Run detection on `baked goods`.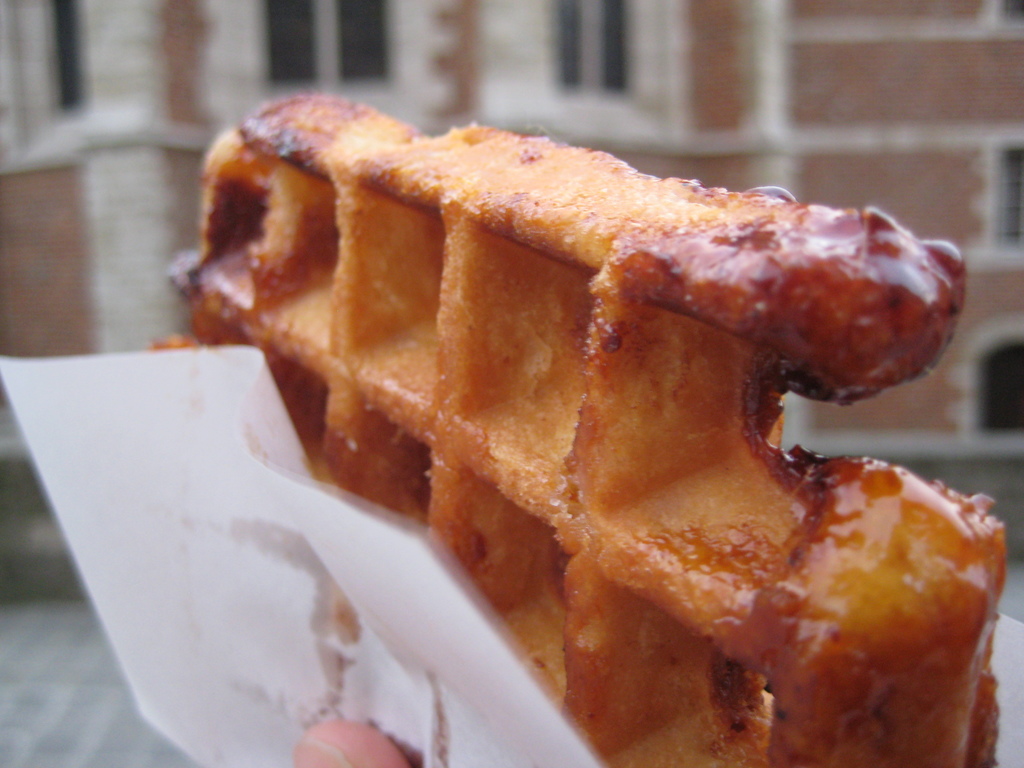
Result: bbox=(137, 88, 1002, 767).
